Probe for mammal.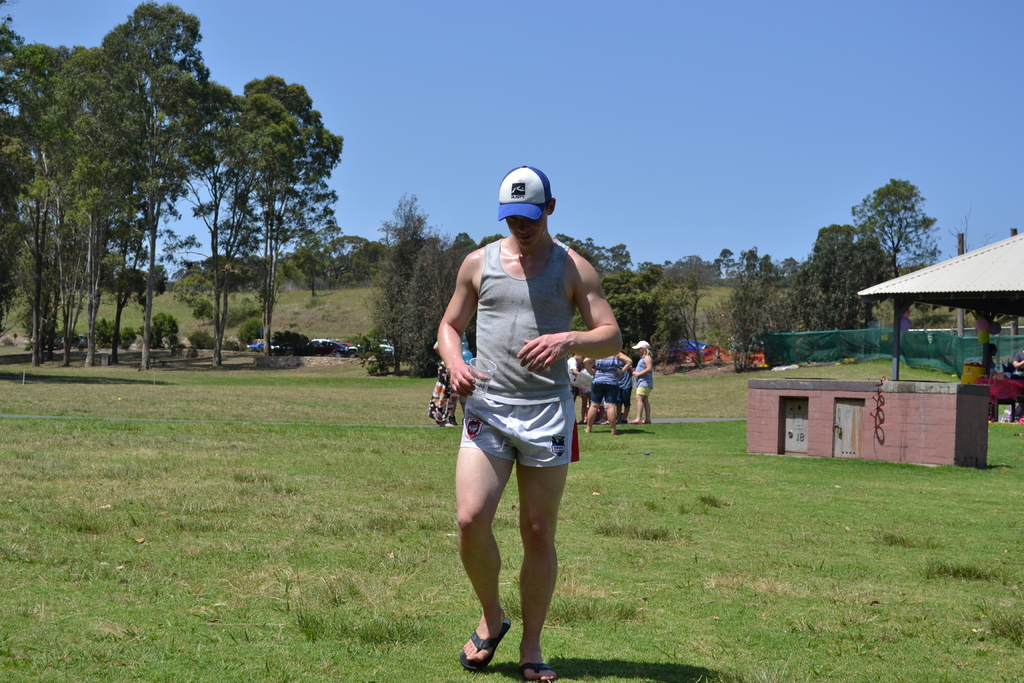
Probe result: region(579, 356, 596, 431).
